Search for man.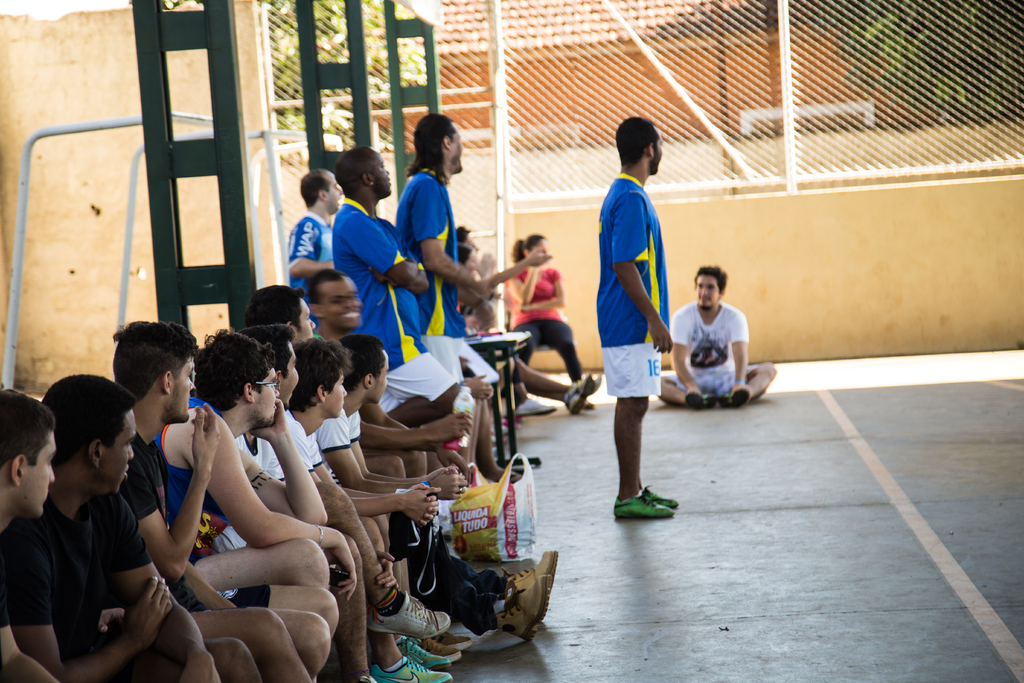
Found at 397:114:522:484.
